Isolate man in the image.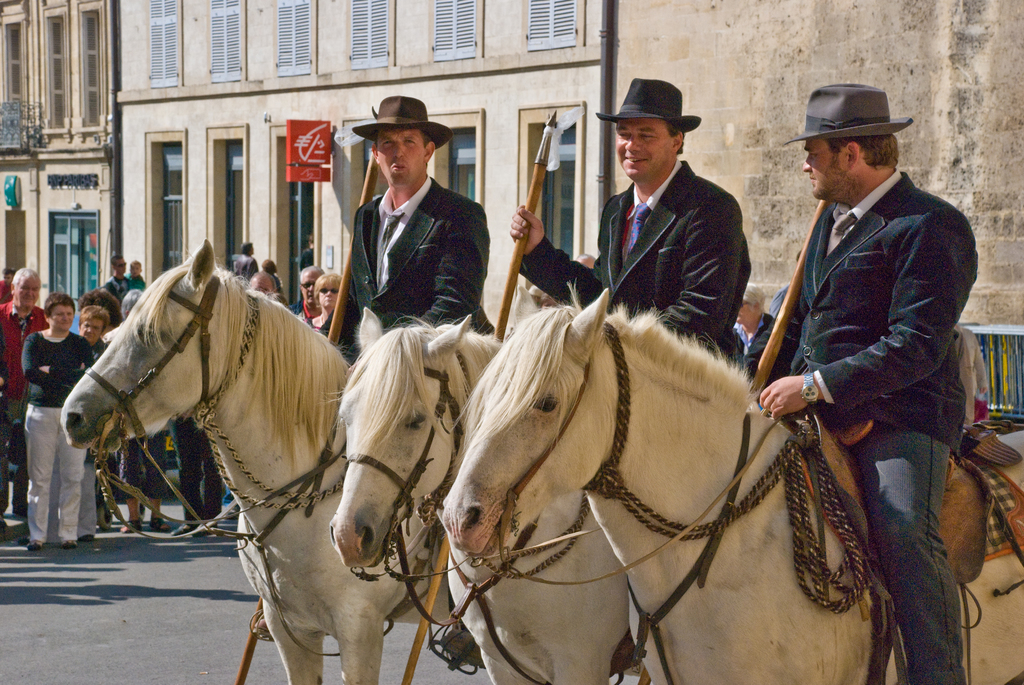
Isolated region: pyautogui.locateOnScreen(508, 73, 754, 363).
